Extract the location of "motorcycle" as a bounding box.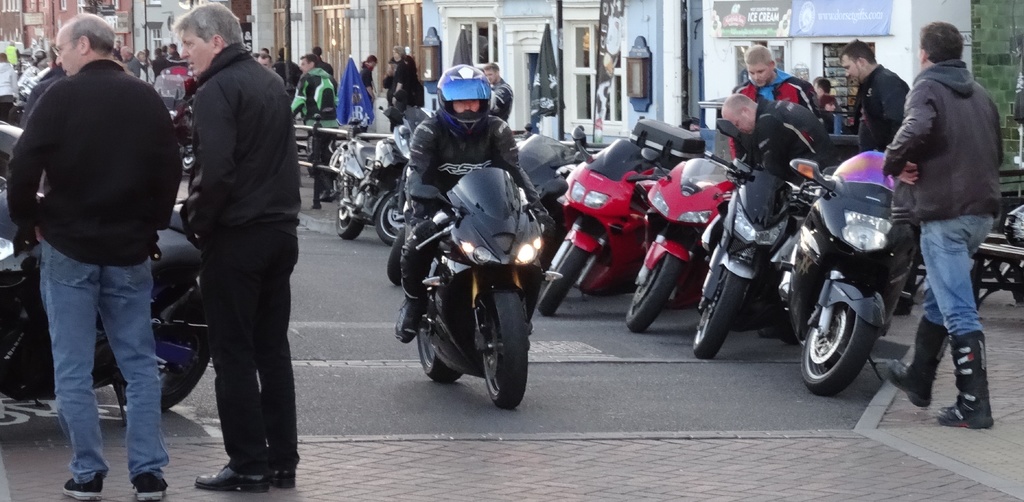
l=791, t=150, r=919, b=394.
